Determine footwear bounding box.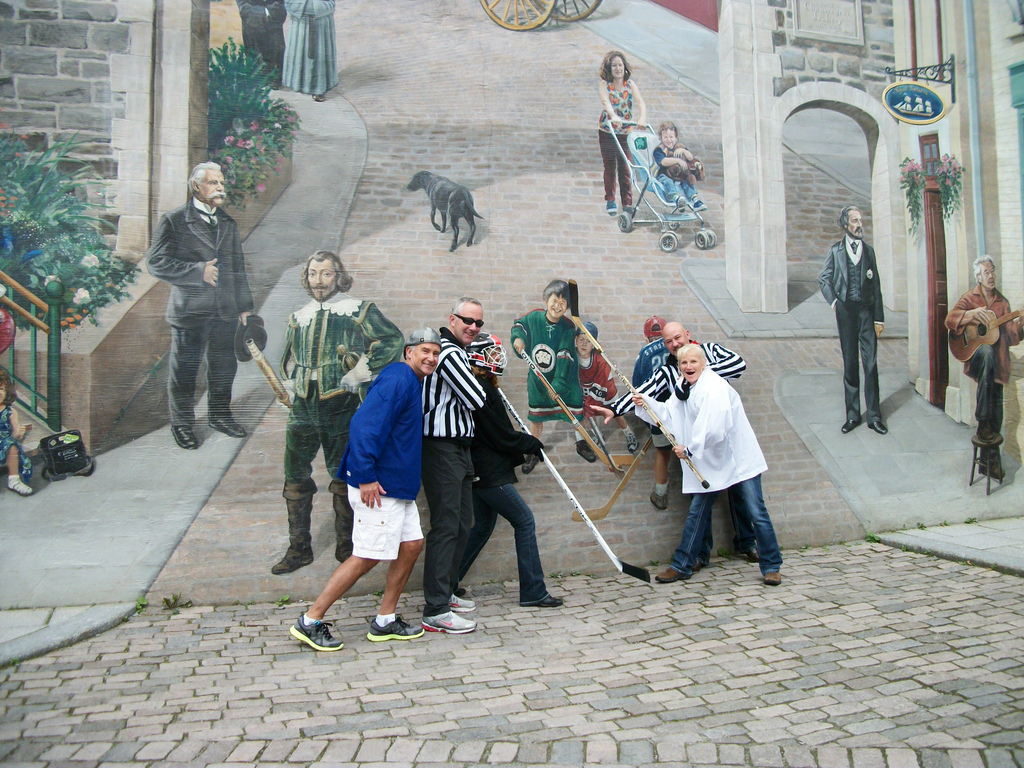
Determined: box=[572, 433, 598, 463].
